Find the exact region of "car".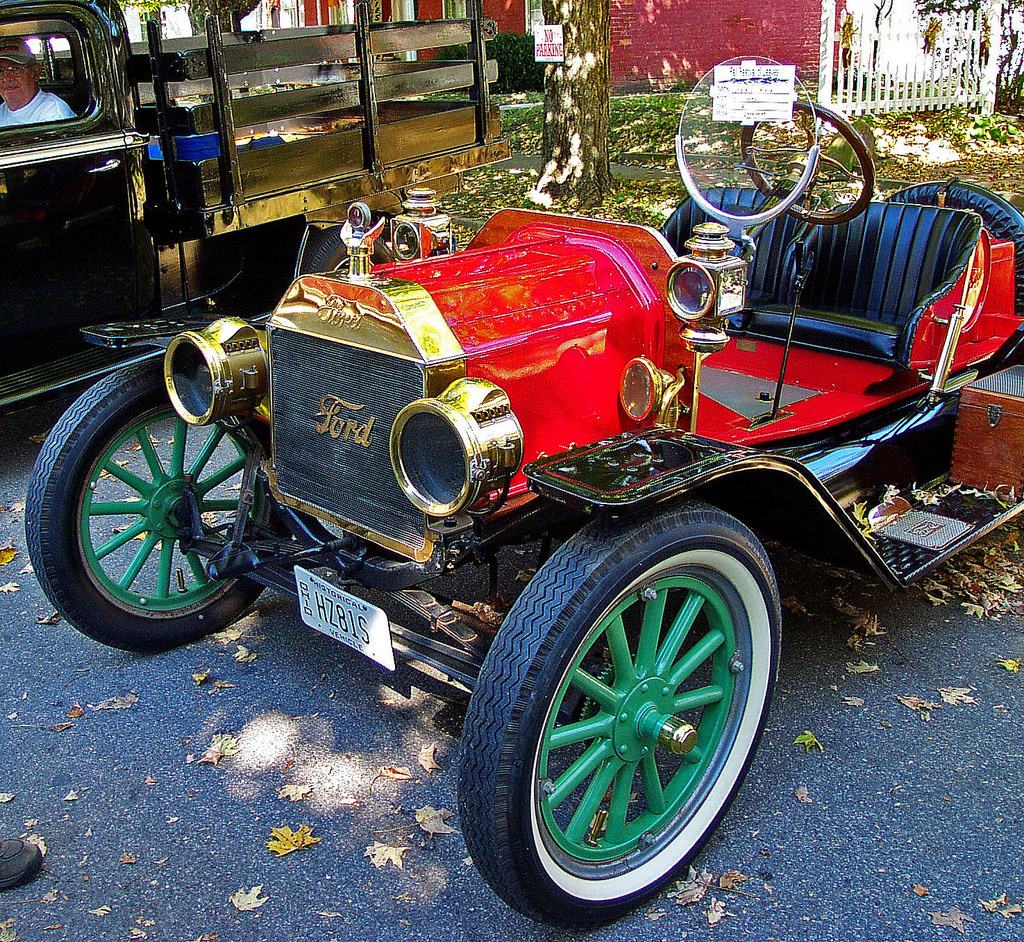
Exact region: l=25, t=57, r=1023, b=930.
